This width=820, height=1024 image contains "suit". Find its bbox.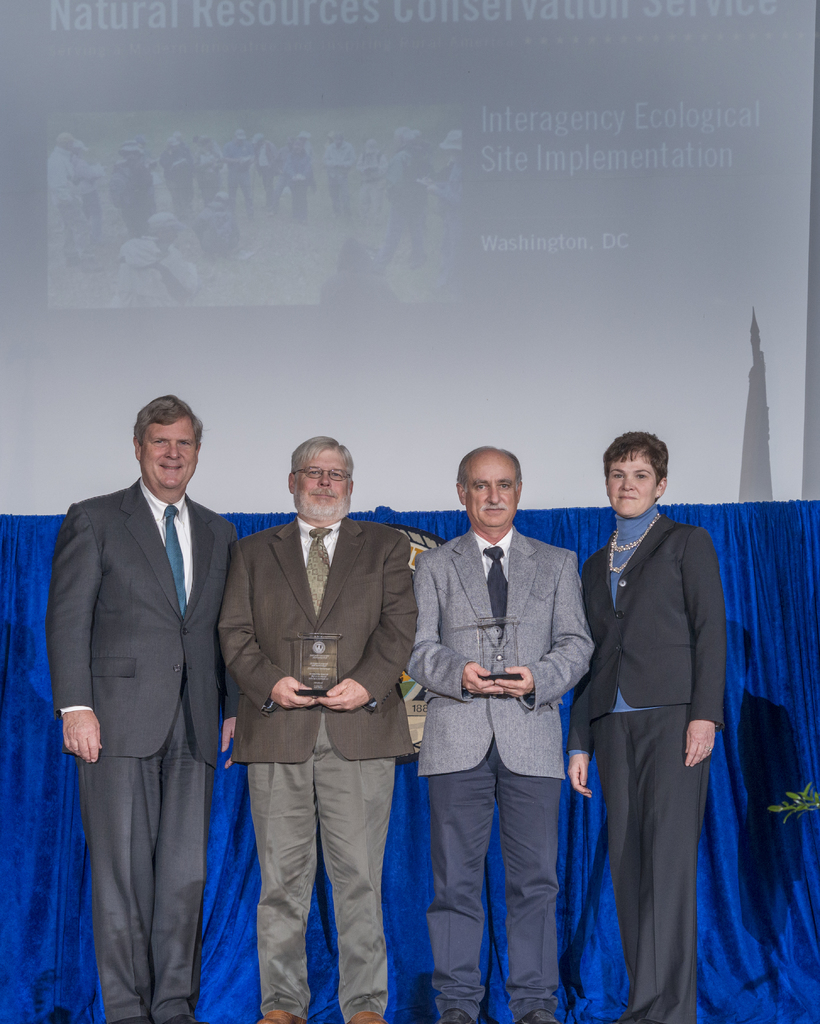
[left=399, top=529, right=599, bottom=1023].
